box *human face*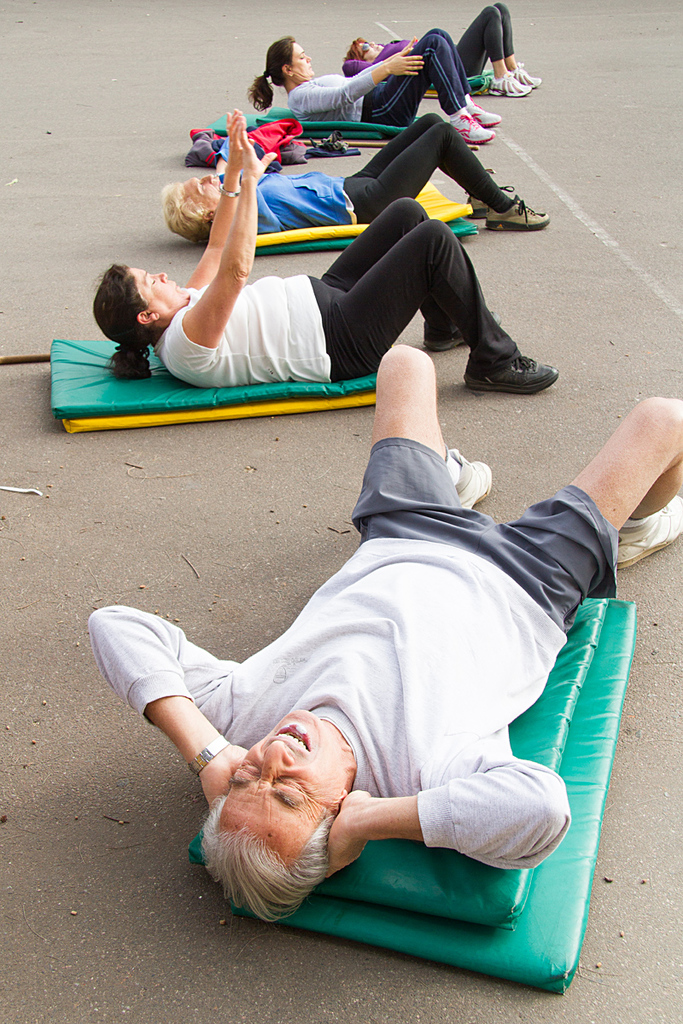
bbox=[292, 44, 315, 79]
